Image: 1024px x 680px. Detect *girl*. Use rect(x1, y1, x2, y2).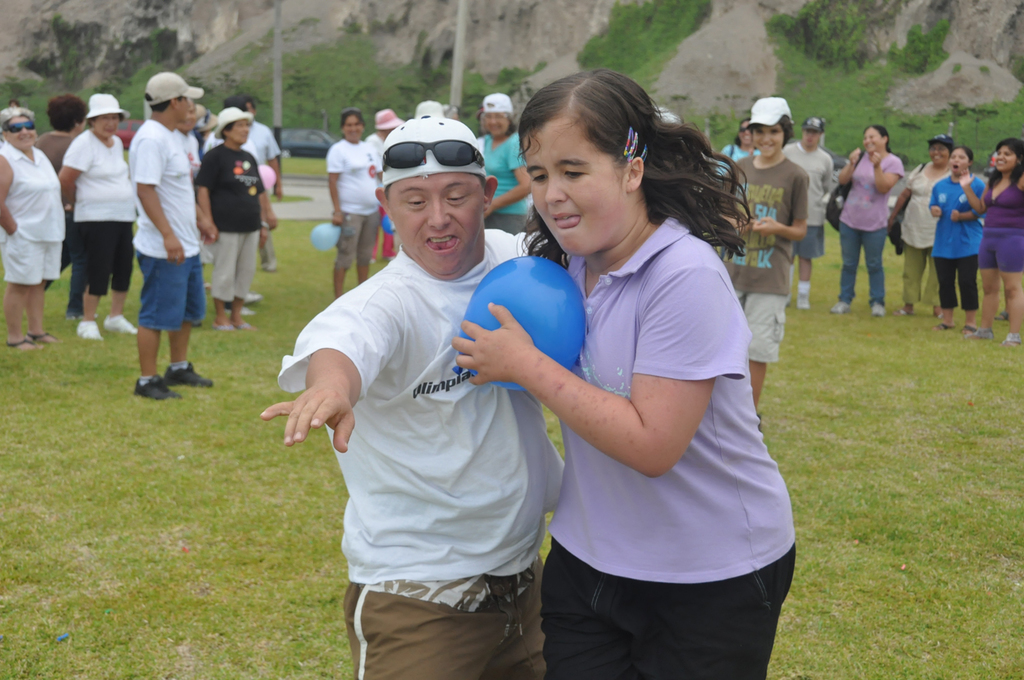
rect(450, 71, 799, 679).
